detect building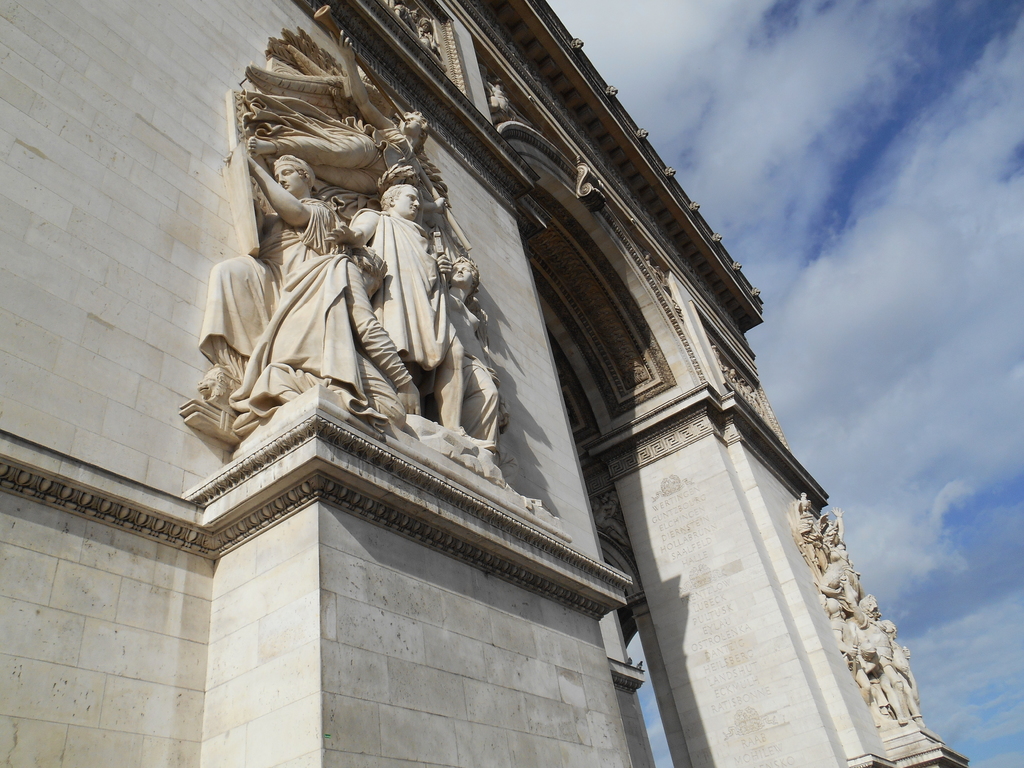
0/0/967/767
